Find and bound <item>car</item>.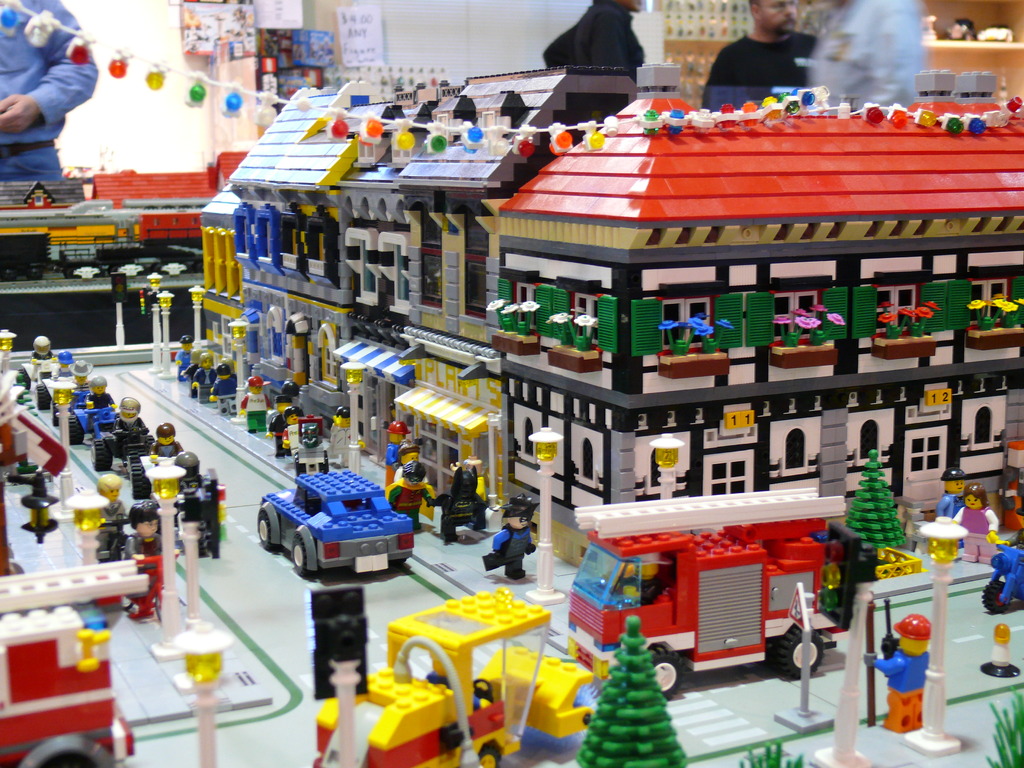
Bound: 256:463:416:576.
